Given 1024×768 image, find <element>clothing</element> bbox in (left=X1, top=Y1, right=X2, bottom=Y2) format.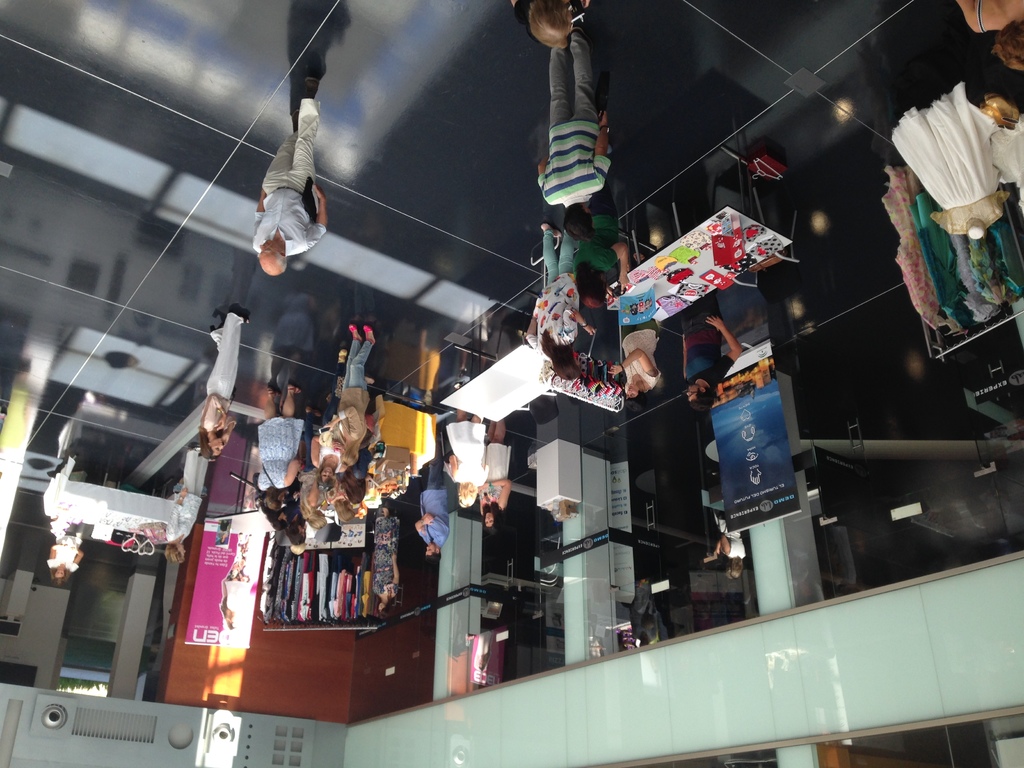
(left=321, top=344, right=363, bottom=476).
